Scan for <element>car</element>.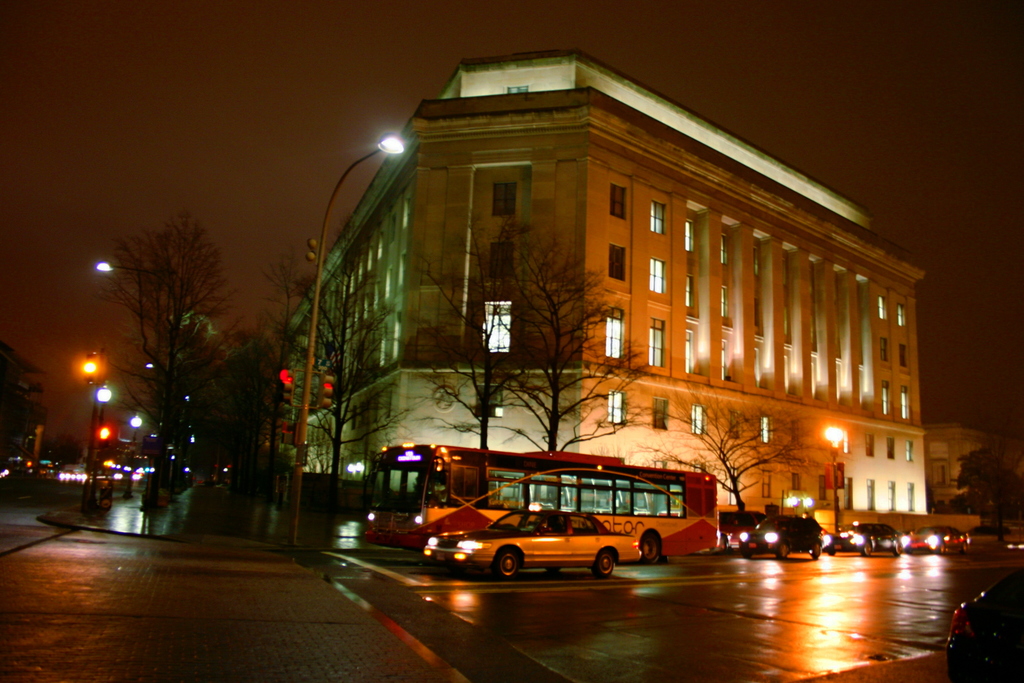
Scan result: left=824, top=521, right=901, bottom=557.
